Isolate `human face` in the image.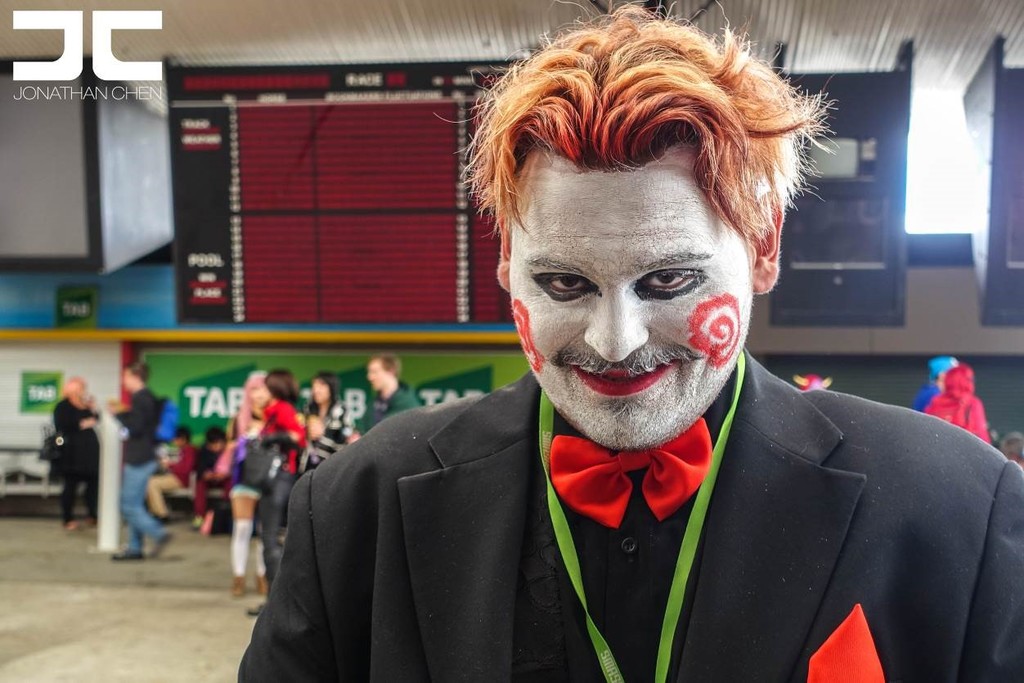
Isolated region: [365, 362, 382, 397].
